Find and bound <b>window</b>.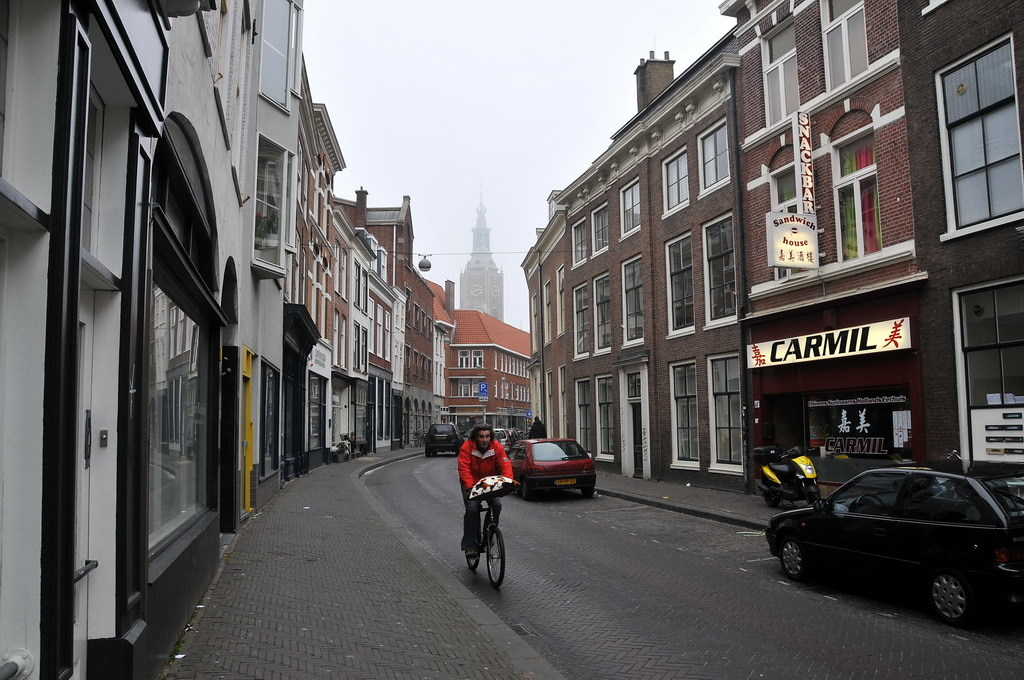
Bound: left=670, top=356, right=704, bottom=461.
